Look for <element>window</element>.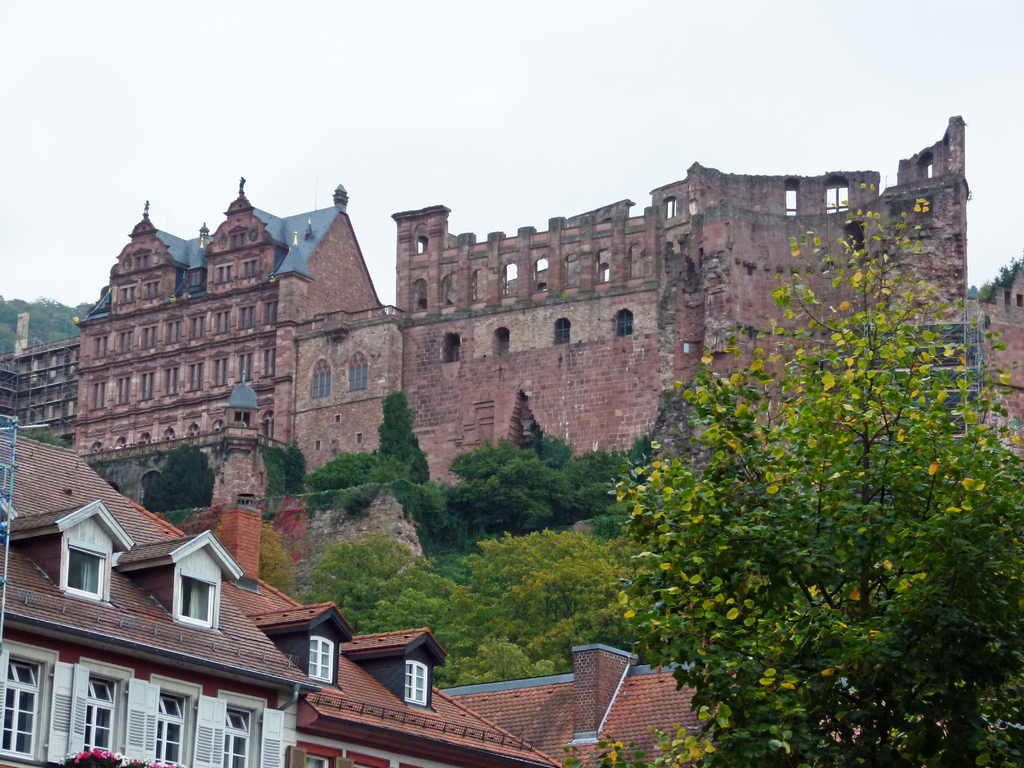
Found: [left=302, top=749, right=330, bottom=767].
